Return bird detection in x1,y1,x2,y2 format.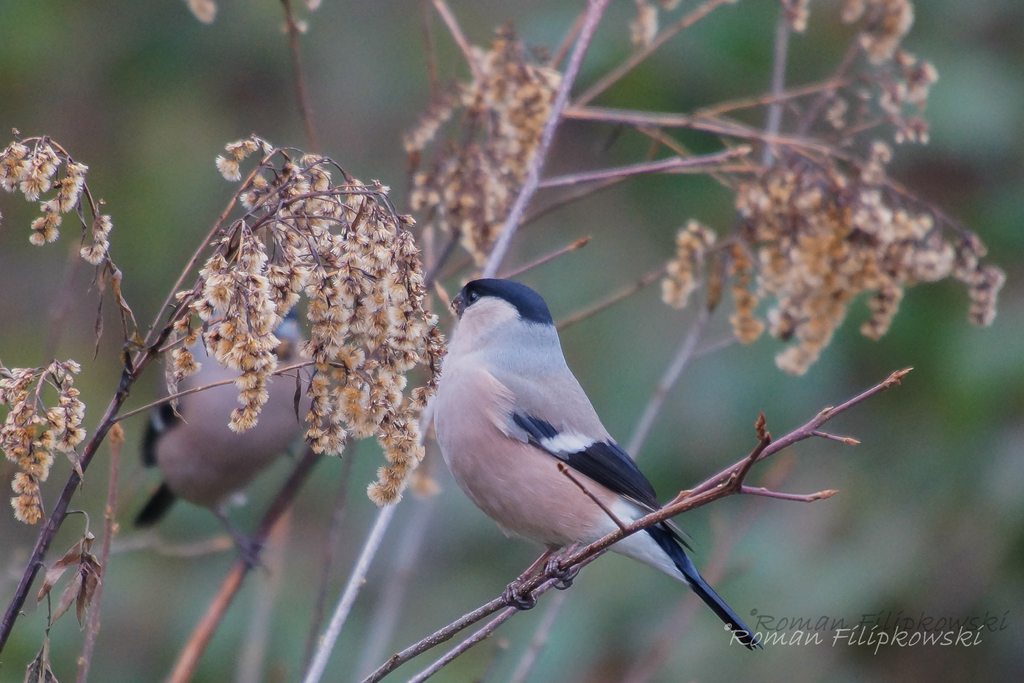
120,299,330,578.
